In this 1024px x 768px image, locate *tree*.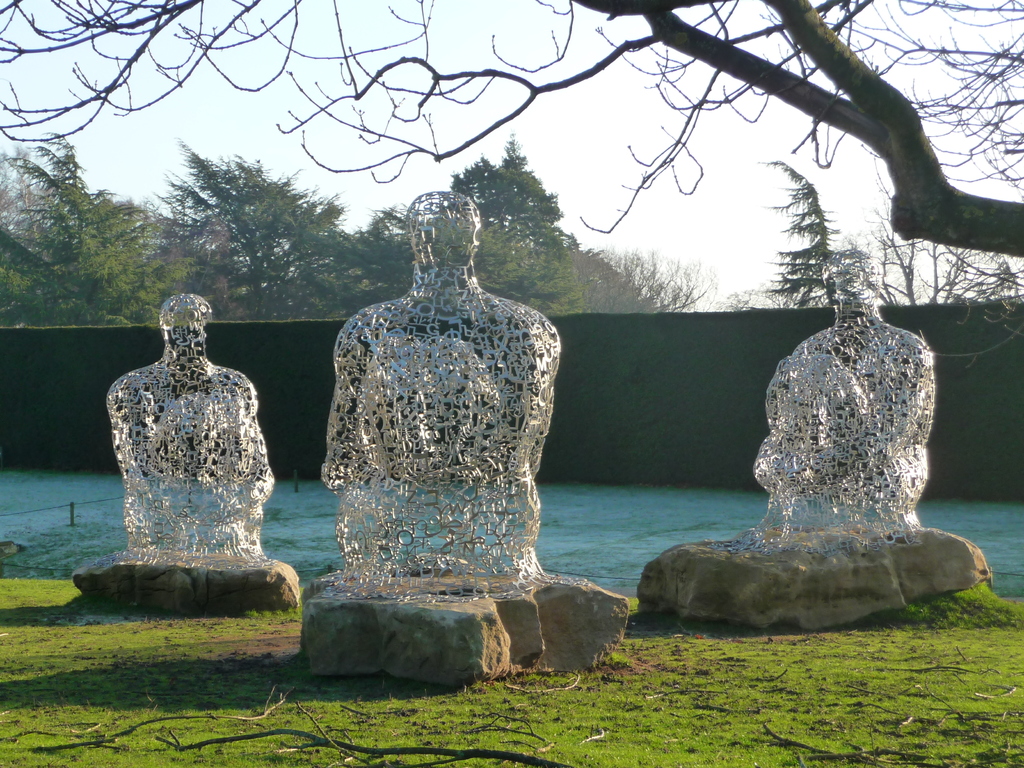
Bounding box: [768,152,849,296].
